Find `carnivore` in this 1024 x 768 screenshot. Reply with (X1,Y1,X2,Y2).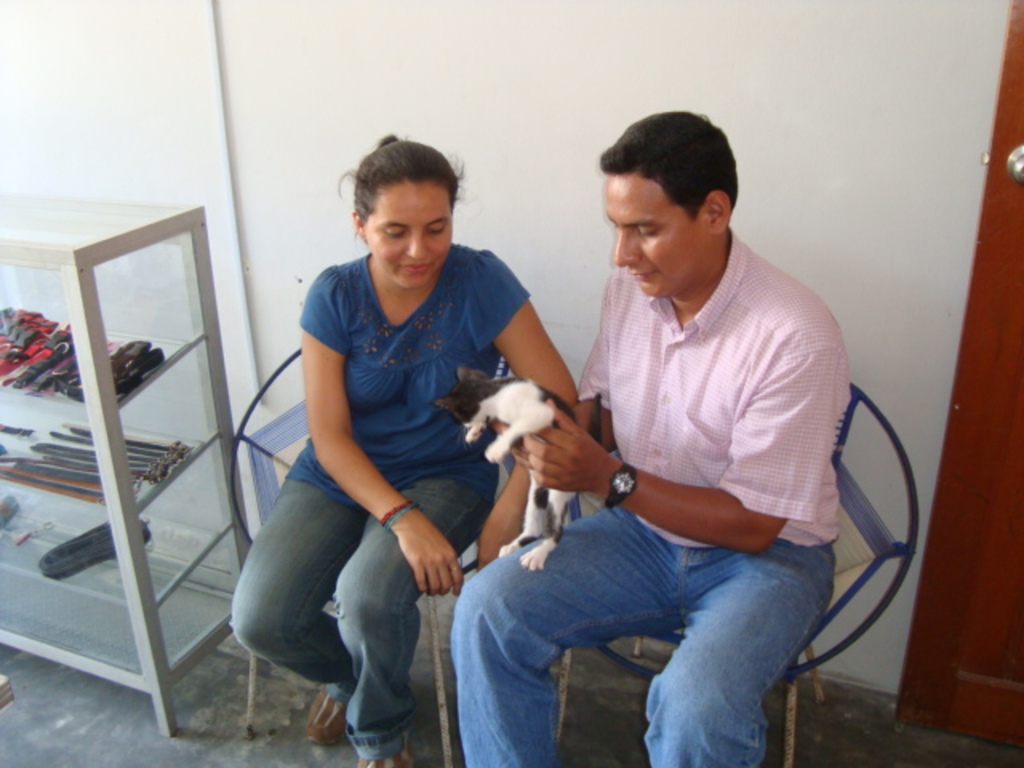
(432,363,581,571).
